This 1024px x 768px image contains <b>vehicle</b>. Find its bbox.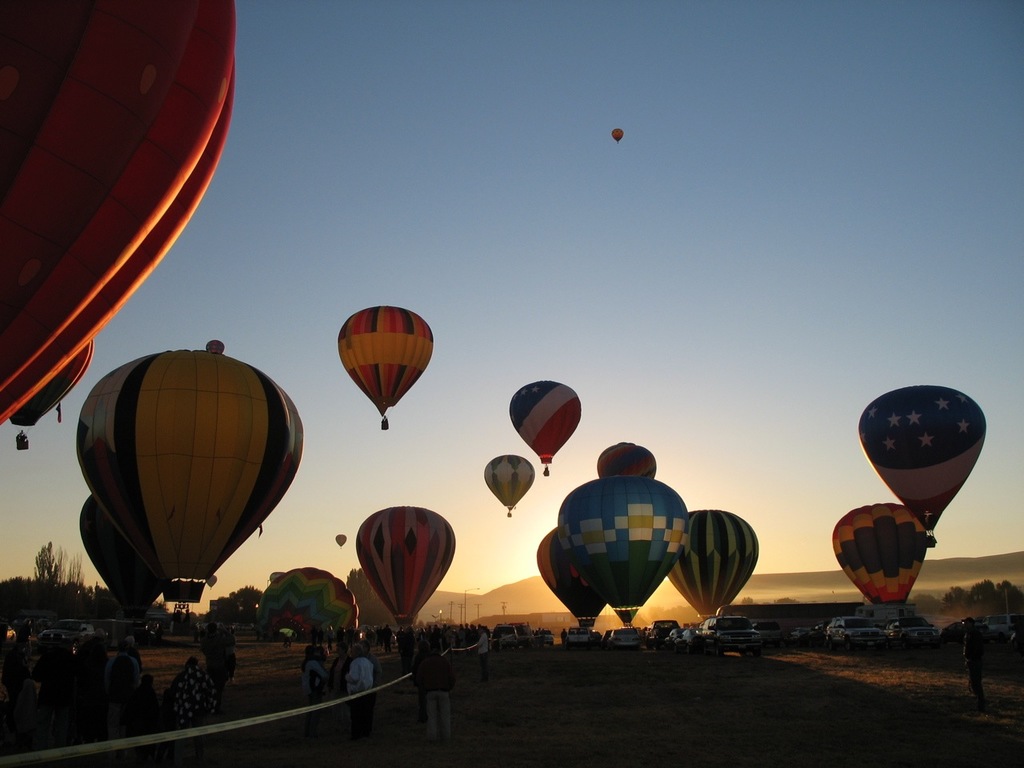
[493, 618, 519, 654].
